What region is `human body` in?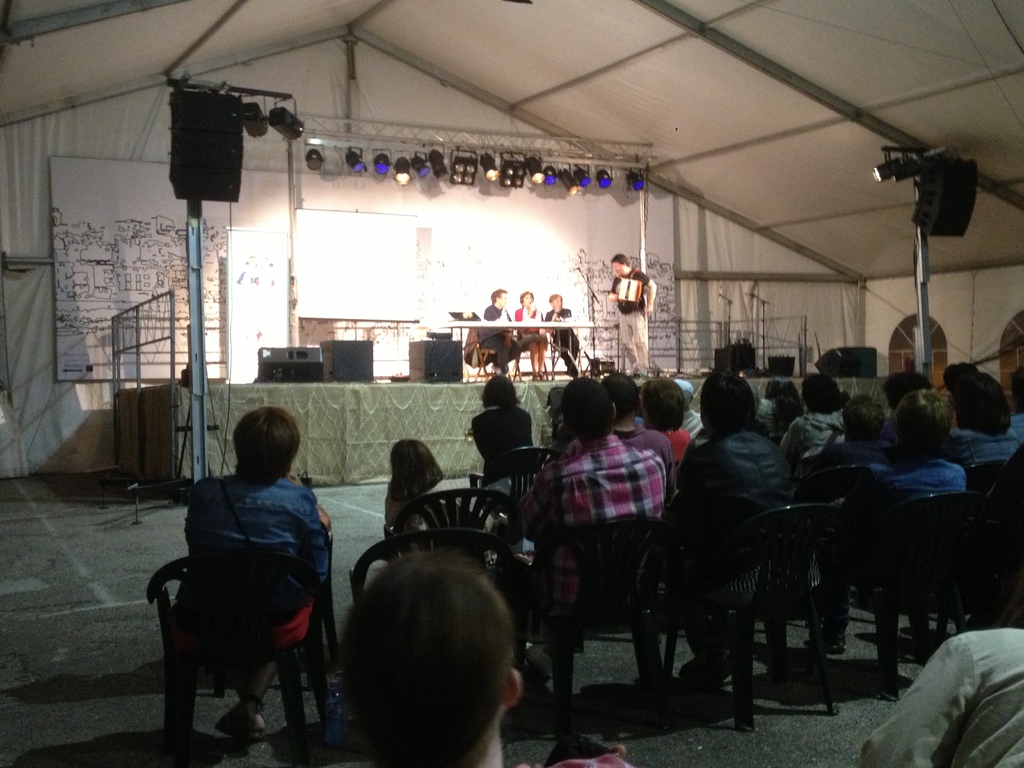
box(380, 475, 504, 534).
